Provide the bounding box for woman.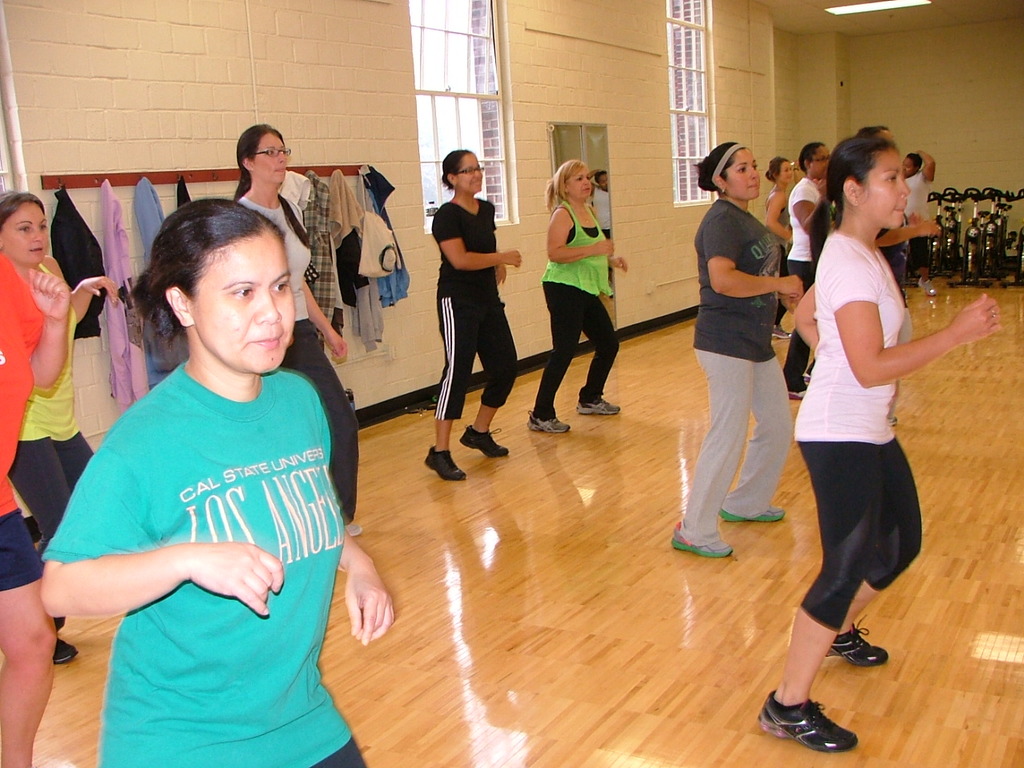
box=[524, 156, 634, 440].
